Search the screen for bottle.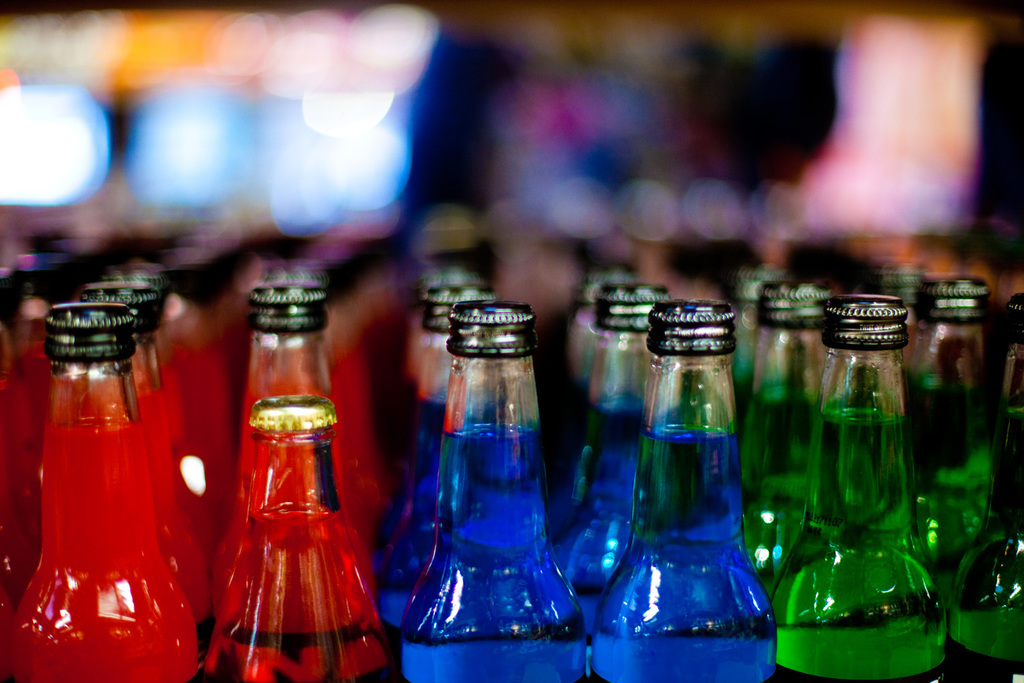
Found at bbox=[607, 292, 786, 673].
